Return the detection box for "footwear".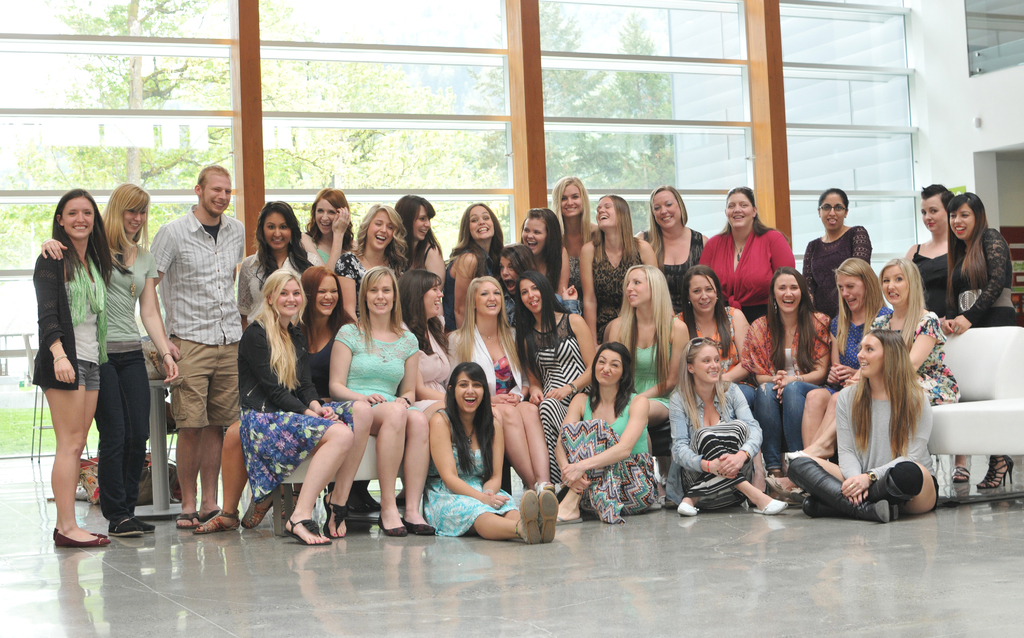
193, 508, 243, 533.
